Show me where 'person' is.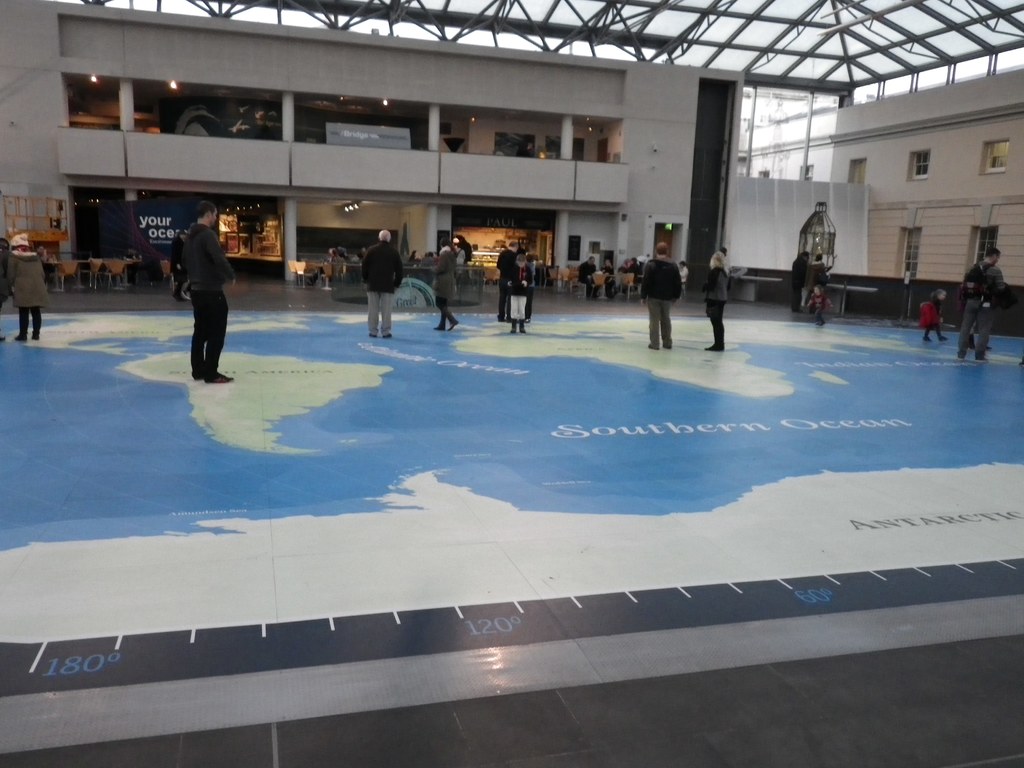
'person' is at detection(643, 228, 689, 351).
